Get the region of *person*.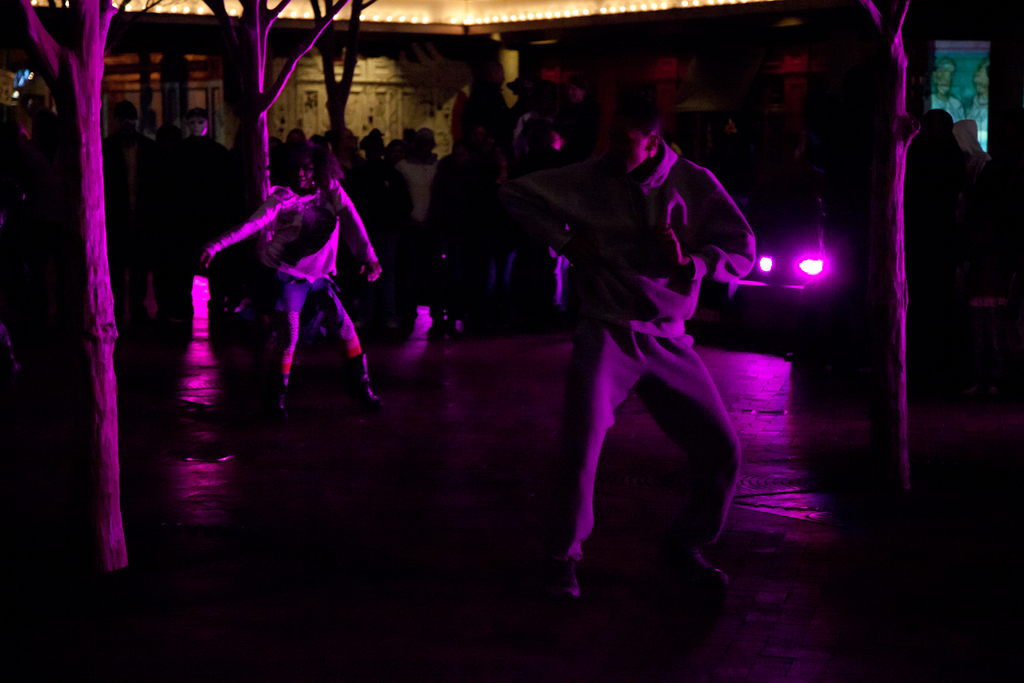
<region>214, 133, 375, 418</region>.
